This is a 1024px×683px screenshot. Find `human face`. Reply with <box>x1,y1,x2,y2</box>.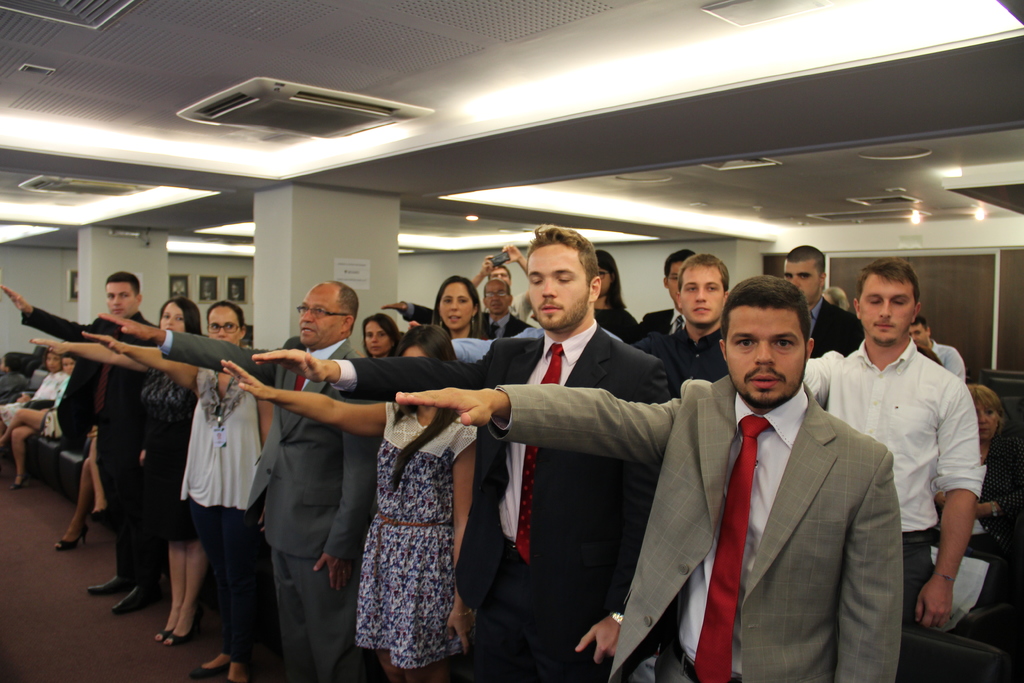
<box>105,287,136,320</box>.
